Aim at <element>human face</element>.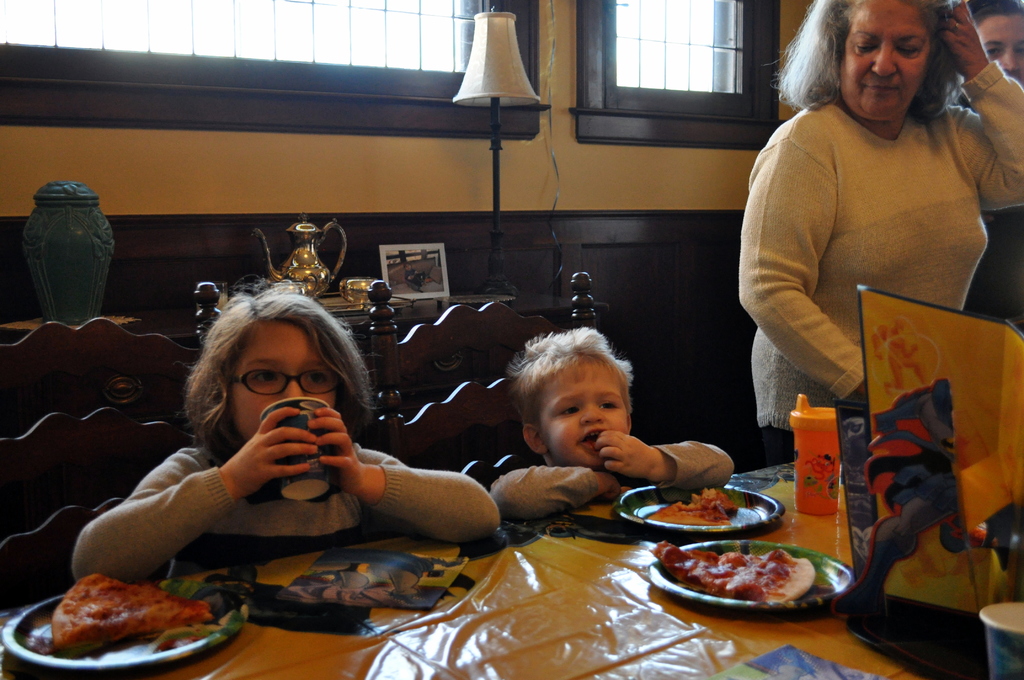
Aimed at <bbox>219, 318, 338, 444</bbox>.
